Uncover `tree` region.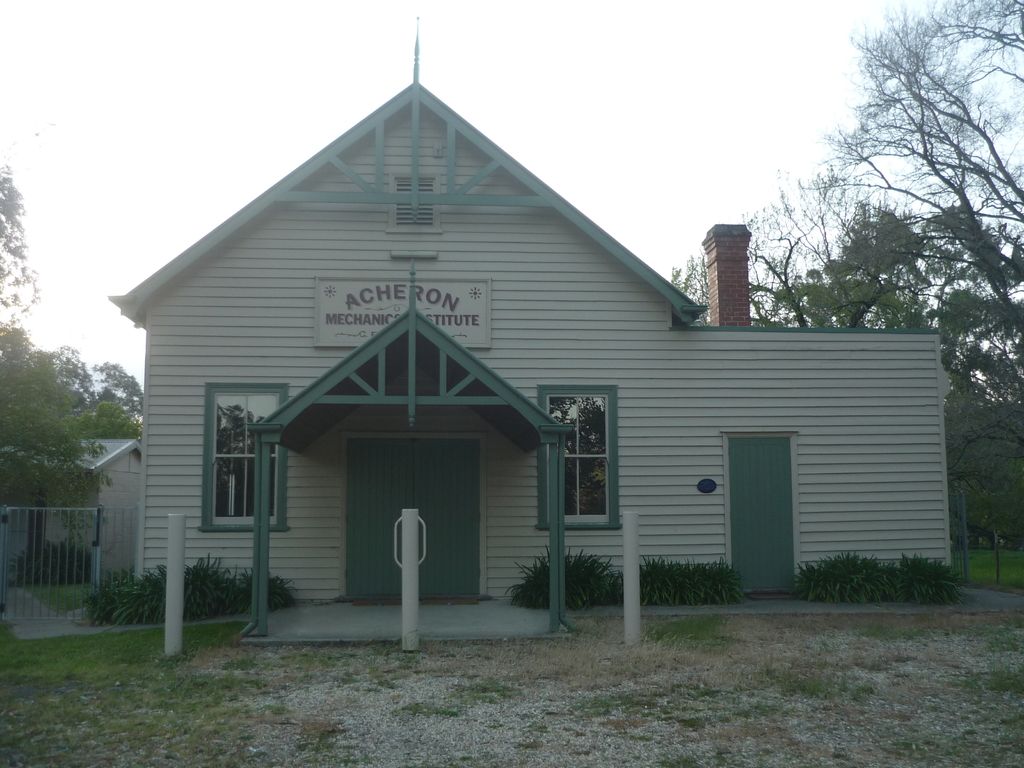
Uncovered: Rect(0, 145, 157, 580).
